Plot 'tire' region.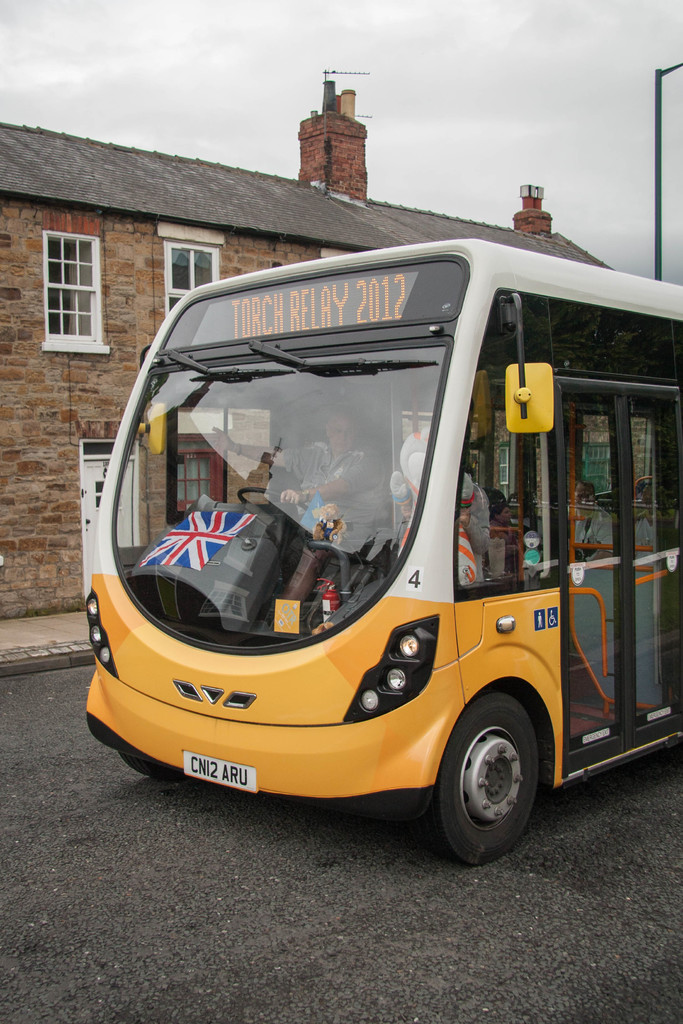
Plotted at 119, 755, 185, 781.
